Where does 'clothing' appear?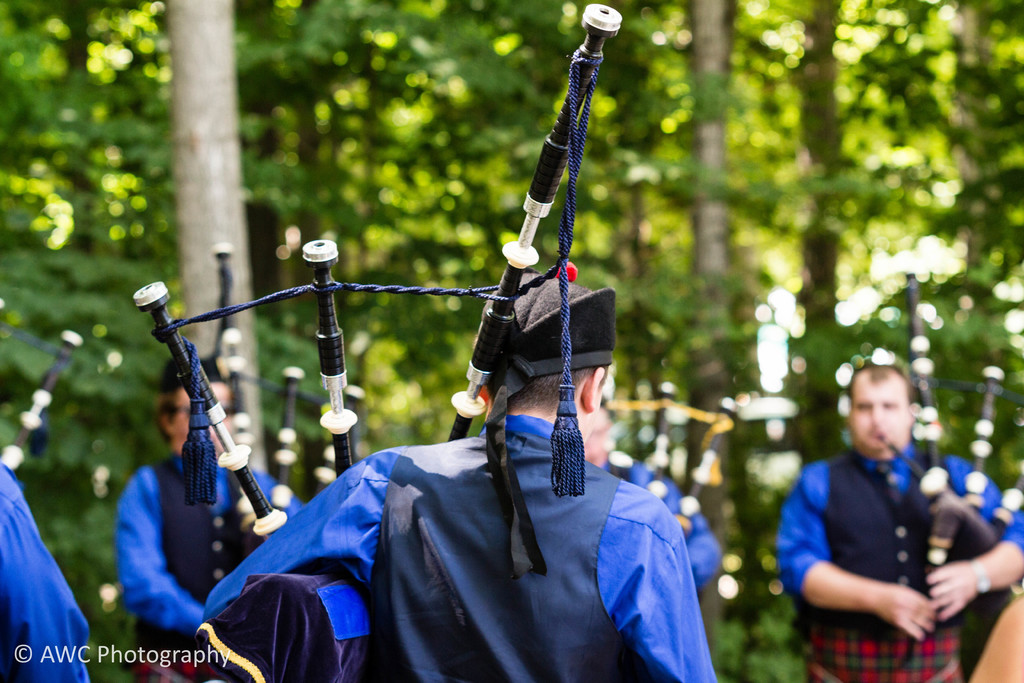
Appears at detection(0, 465, 96, 682).
